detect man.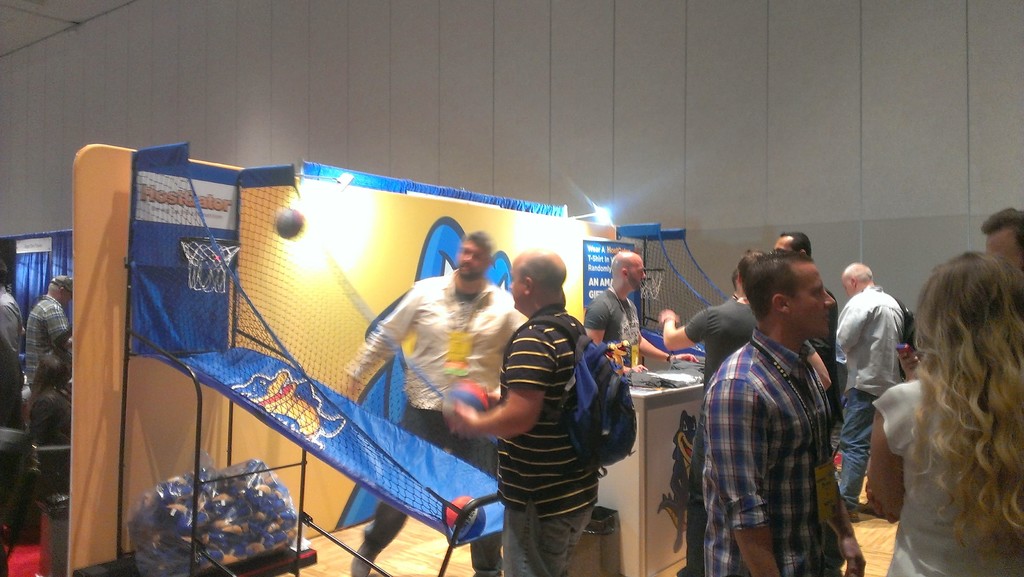
Detected at [24,278,72,388].
